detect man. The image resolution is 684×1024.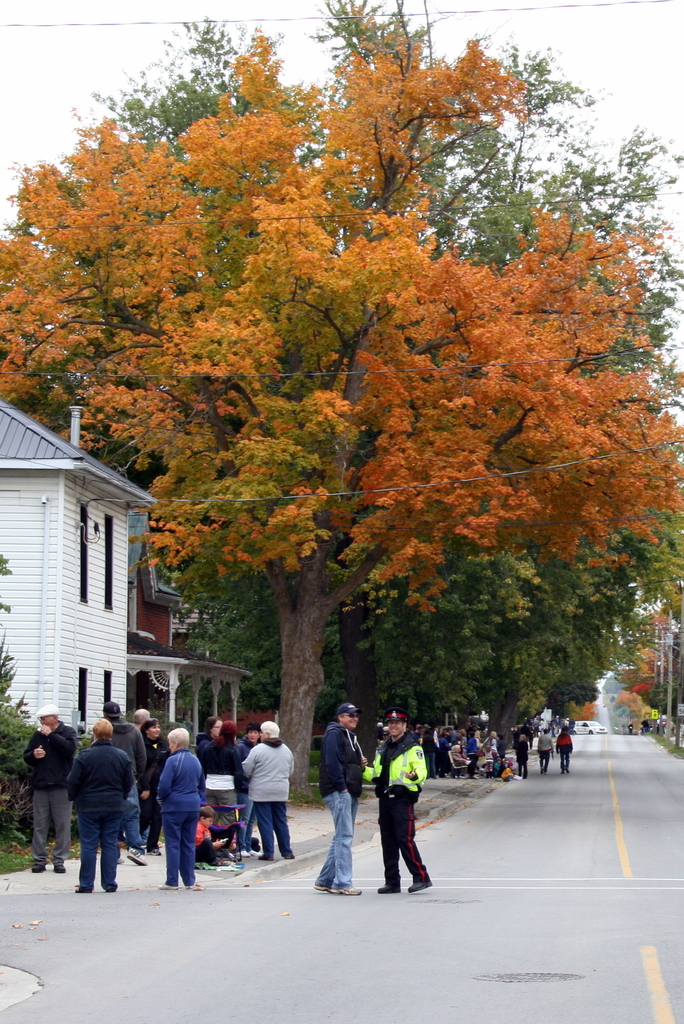
<box>375,721,384,742</box>.
